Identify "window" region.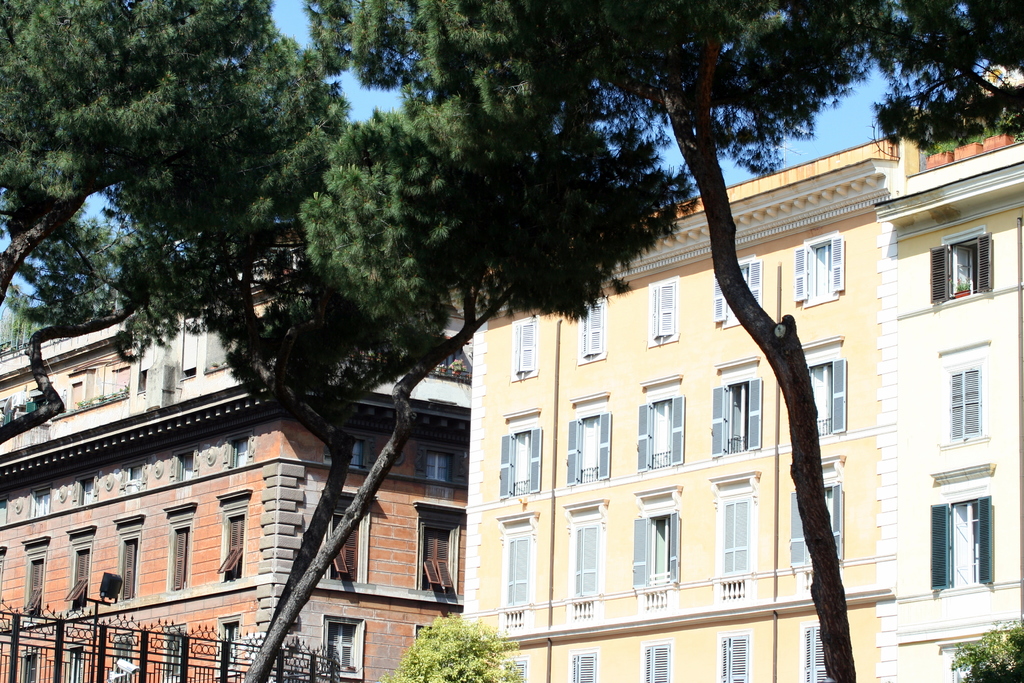
Region: {"left": 631, "top": 509, "right": 680, "bottom": 587}.
